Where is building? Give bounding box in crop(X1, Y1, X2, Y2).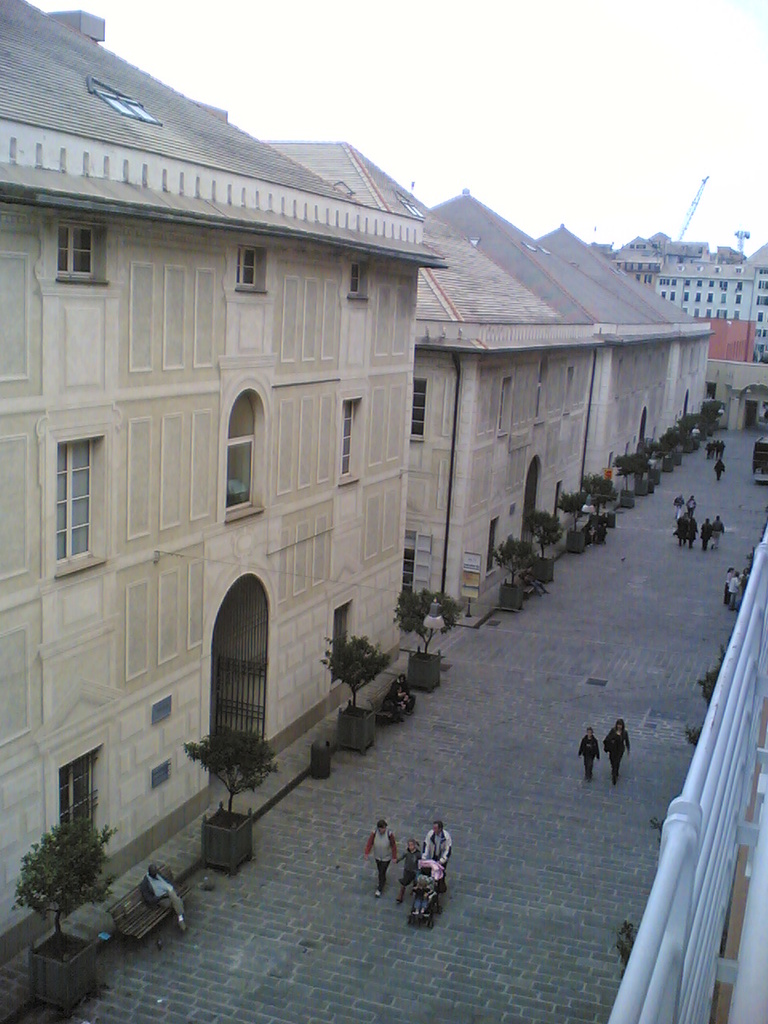
crop(264, 142, 600, 608).
